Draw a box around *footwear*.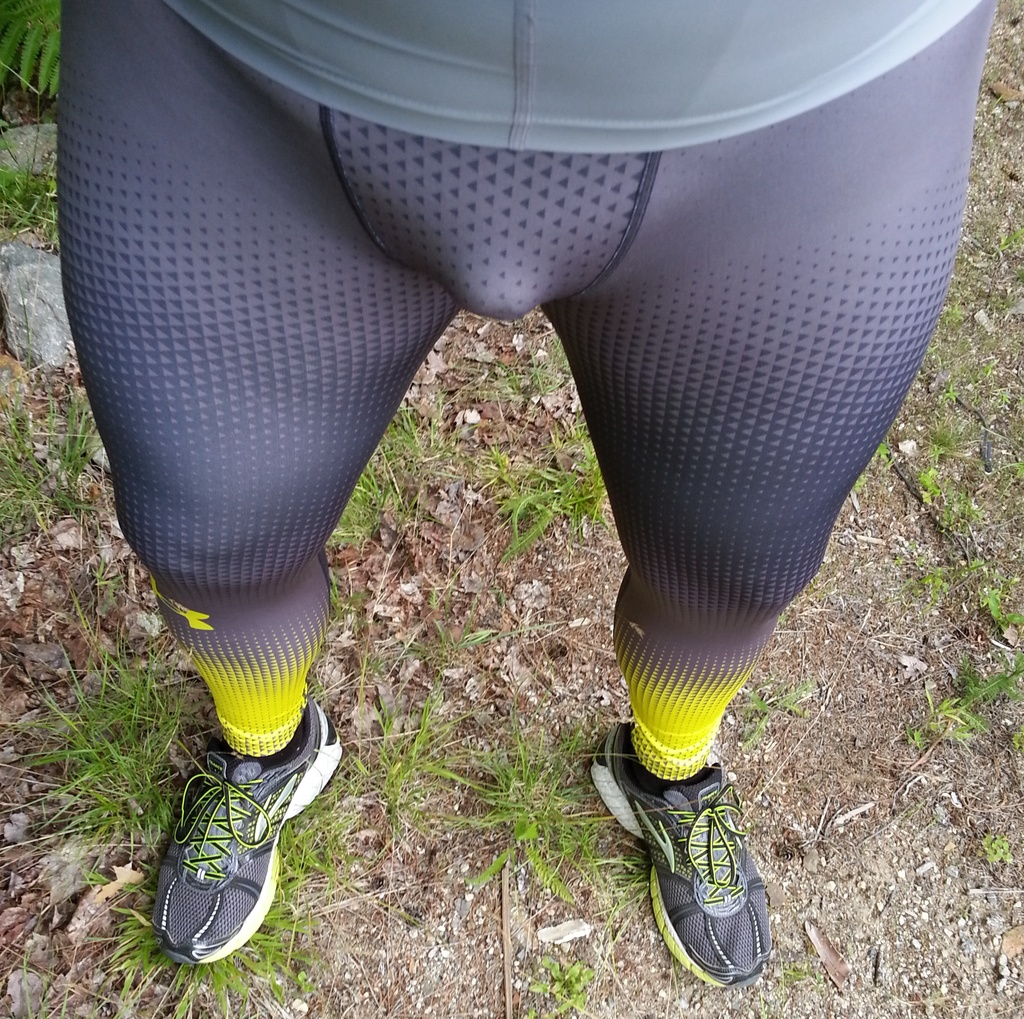
detection(581, 723, 771, 990).
